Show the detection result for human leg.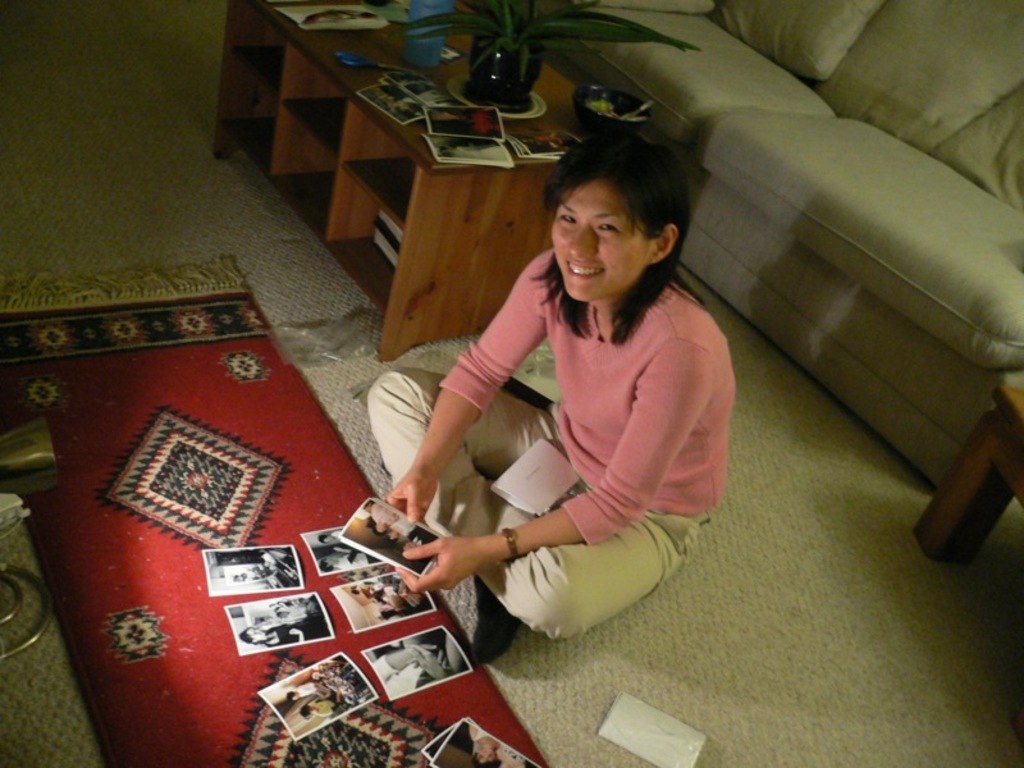
(466, 503, 672, 652).
